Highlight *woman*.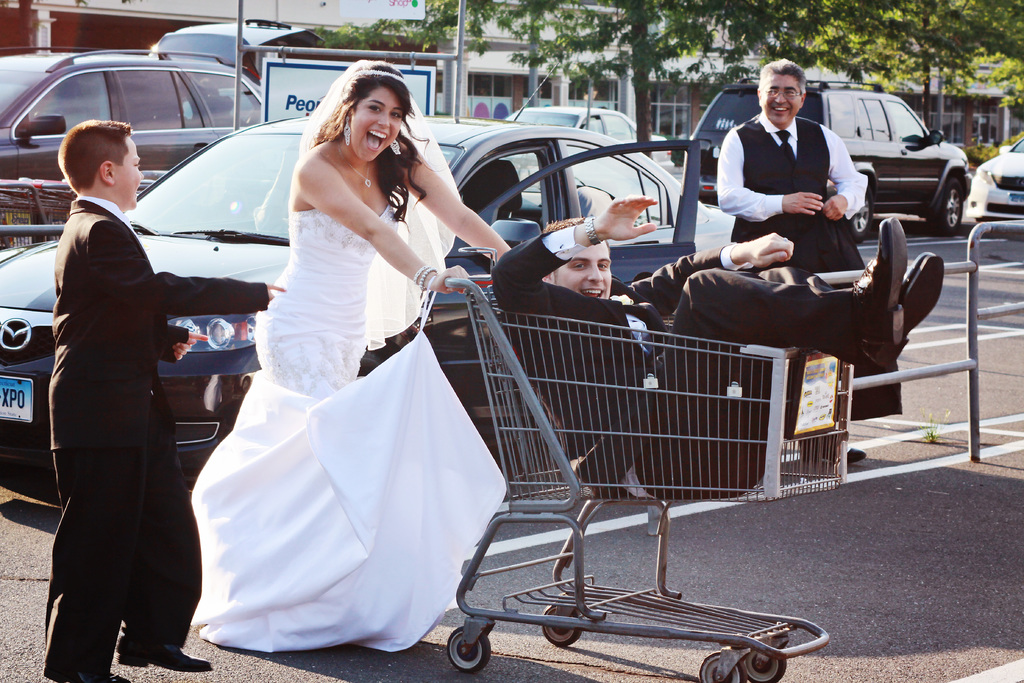
Highlighted region: 189 46 469 675.
